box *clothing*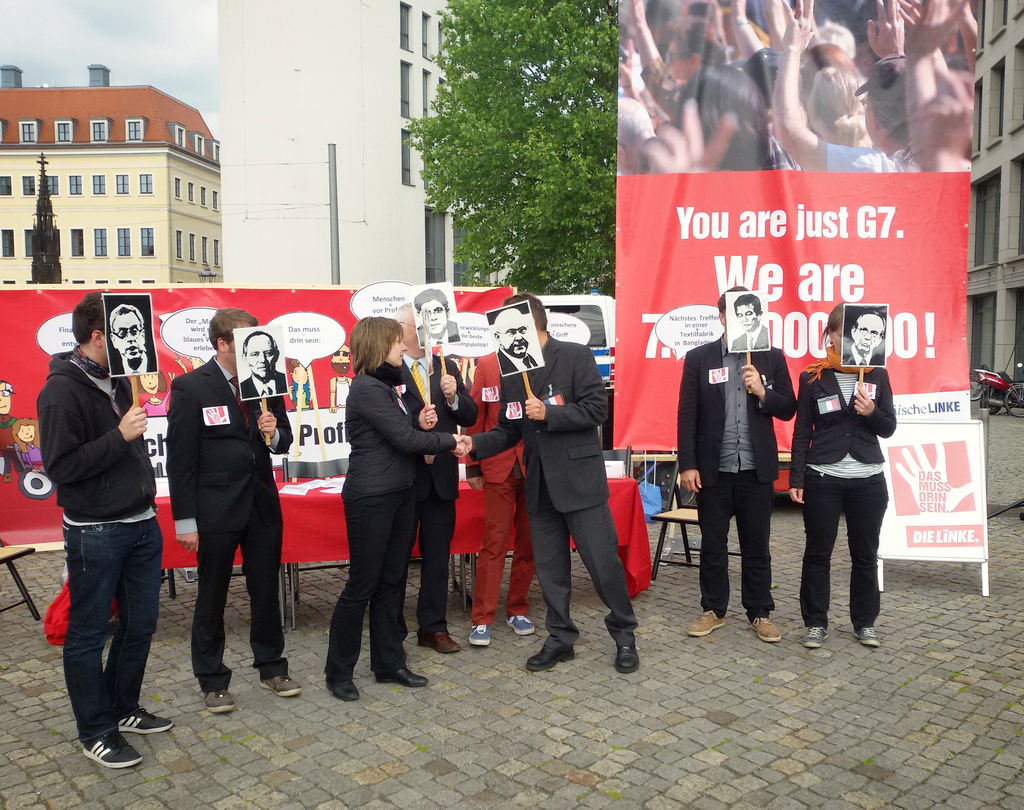
480,327,645,666
